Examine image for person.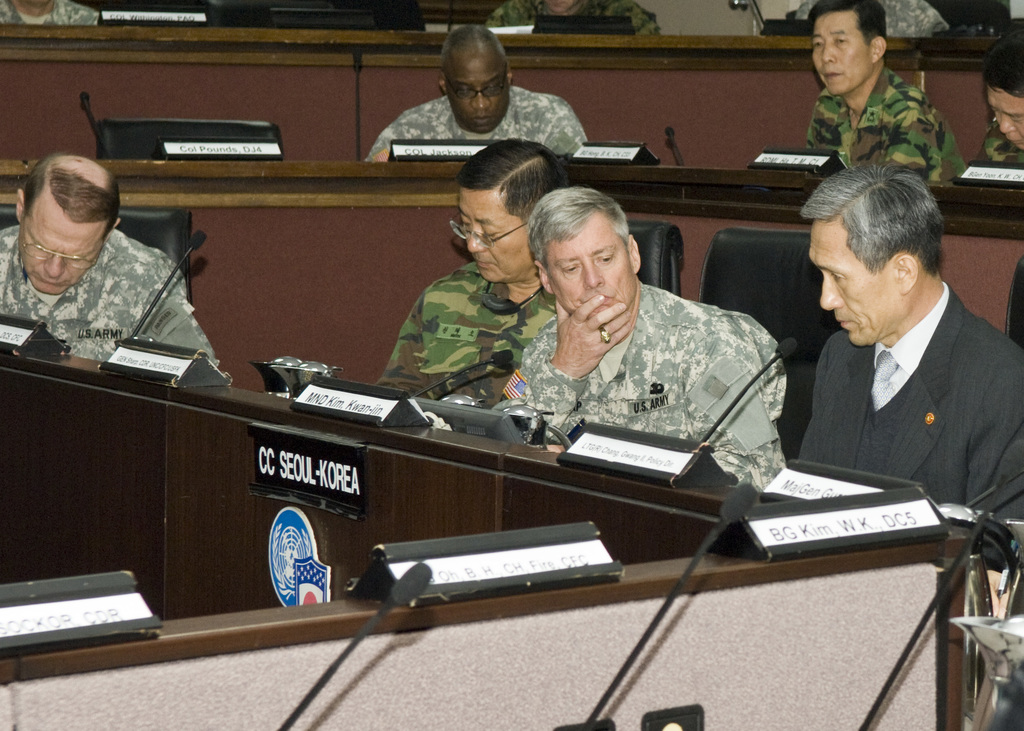
Examination result: x1=483 y1=0 x2=662 y2=30.
